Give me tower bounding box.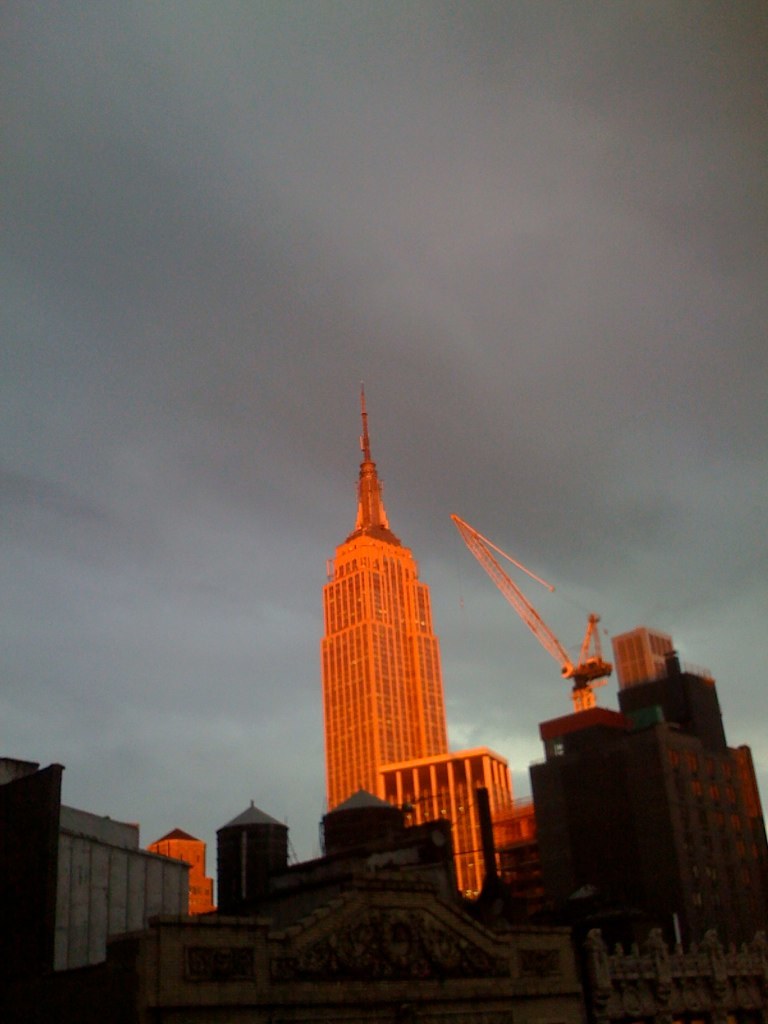
select_region(301, 379, 501, 872).
